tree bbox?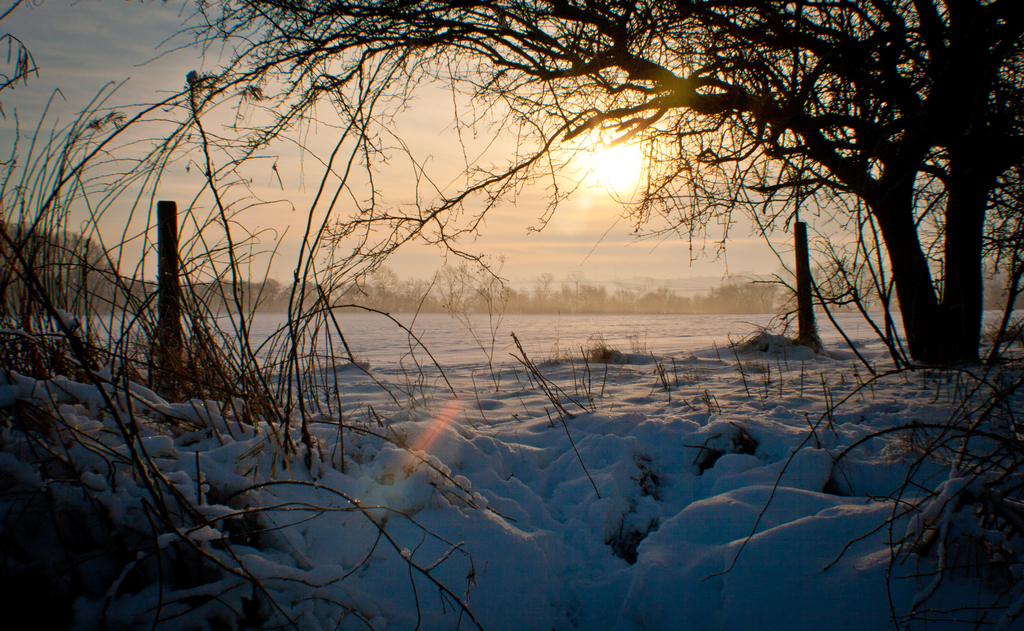
{"left": 129, "top": 0, "right": 1023, "bottom": 363}
